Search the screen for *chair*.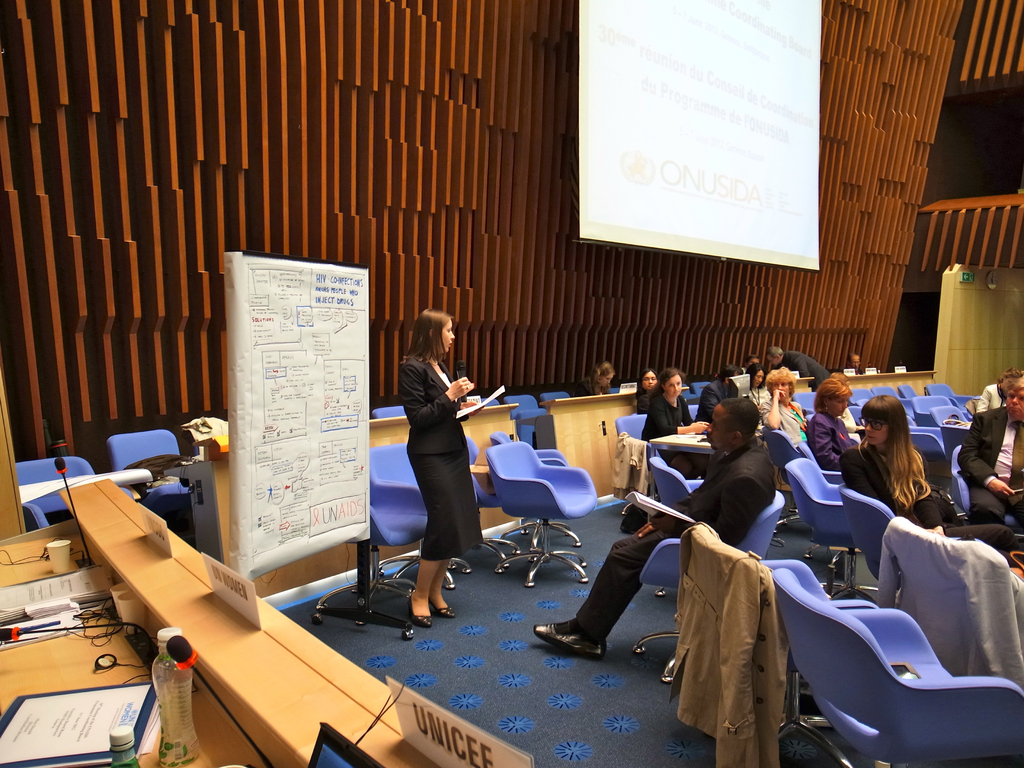
Found at <bbox>779, 456, 874, 603</bbox>.
